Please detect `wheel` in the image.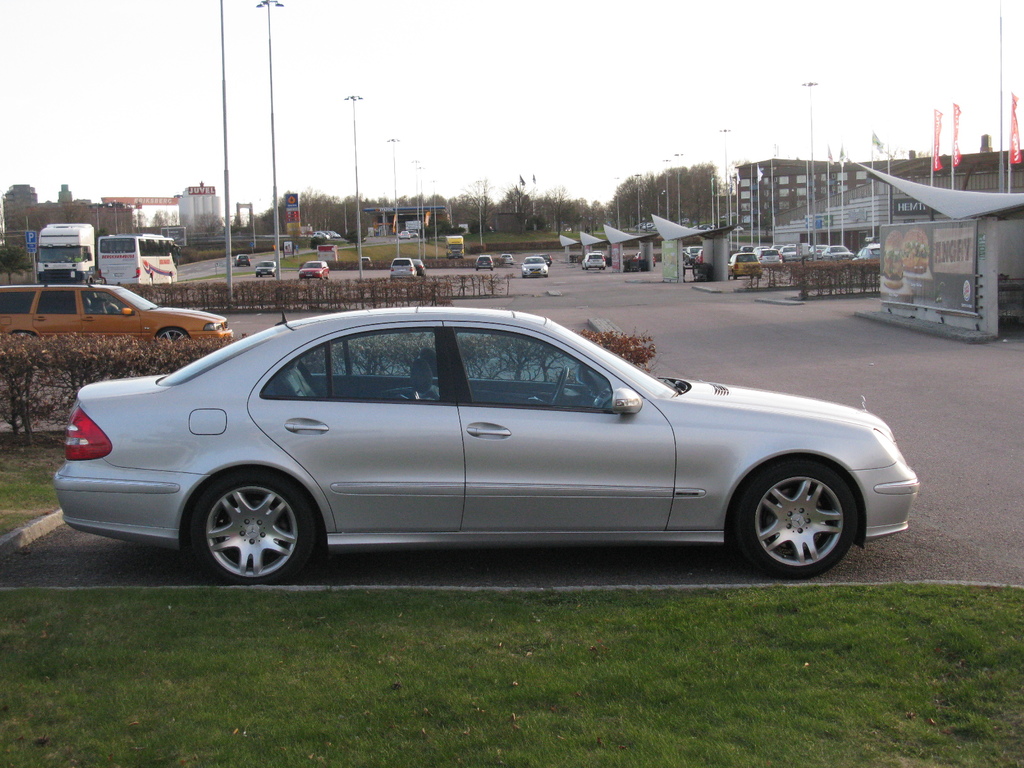
BBox(169, 272, 173, 283).
